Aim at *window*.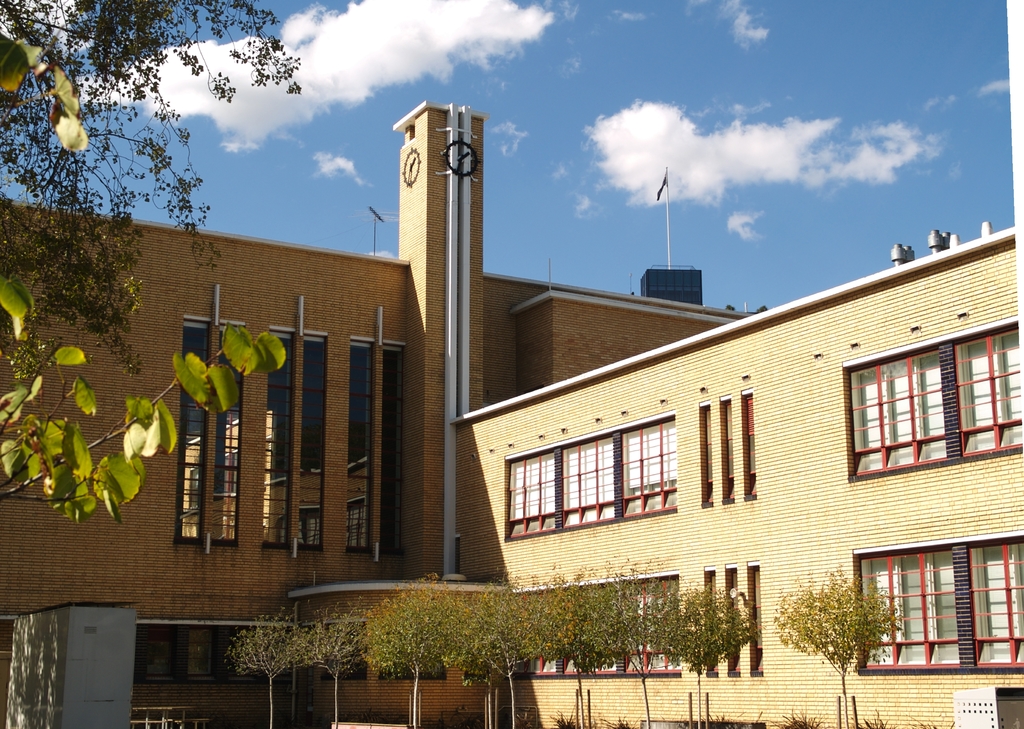
Aimed at select_region(211, 327, 246, 547).
